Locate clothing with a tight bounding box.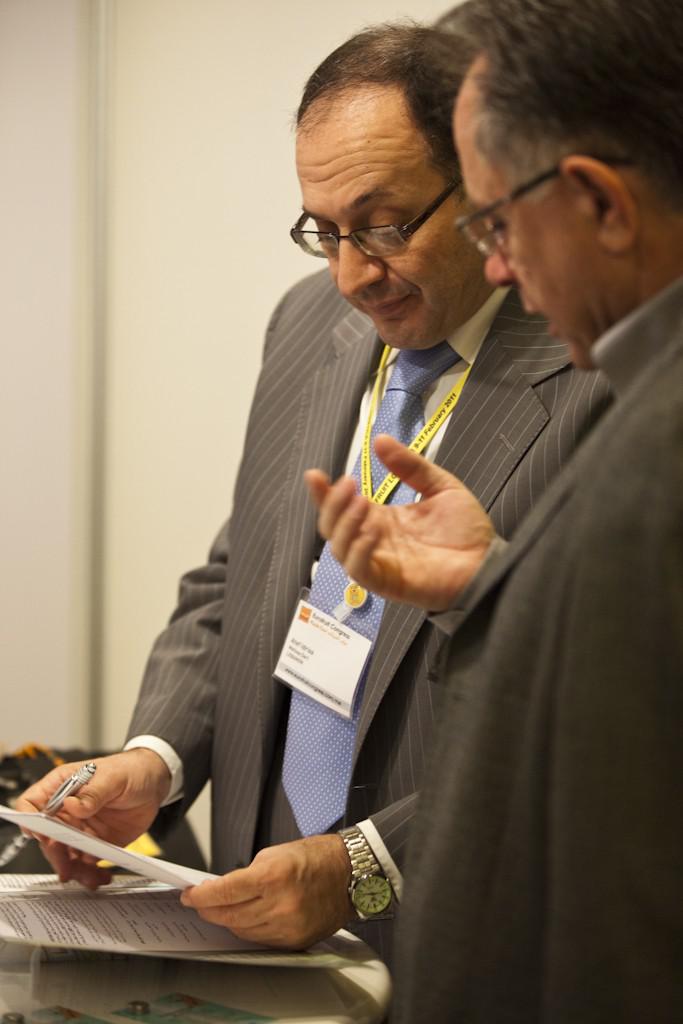
[x1=370, y1=287, x2=682, y2=1023].
